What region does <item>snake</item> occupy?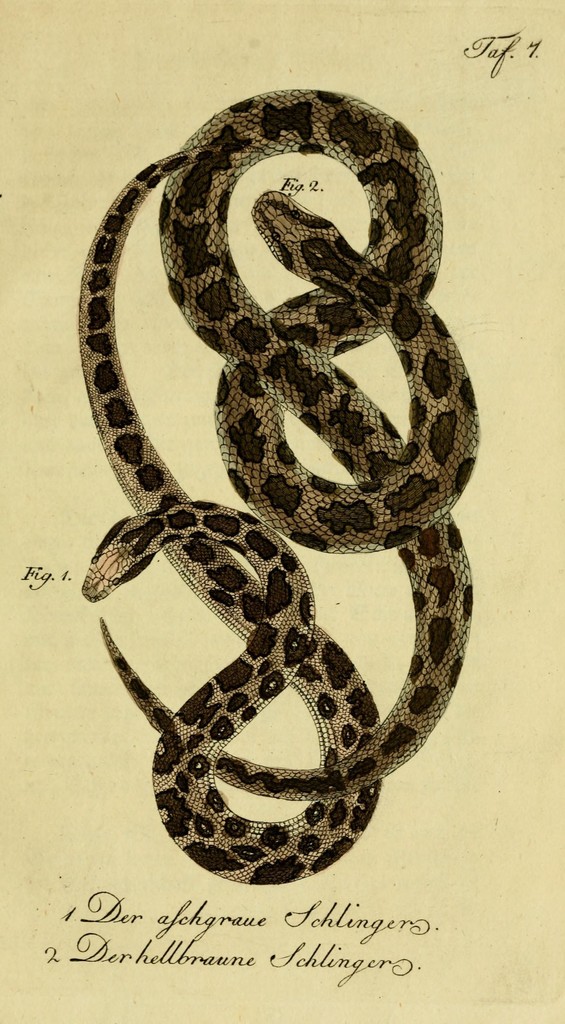
<region>81, 92, 482, 886</region>.
